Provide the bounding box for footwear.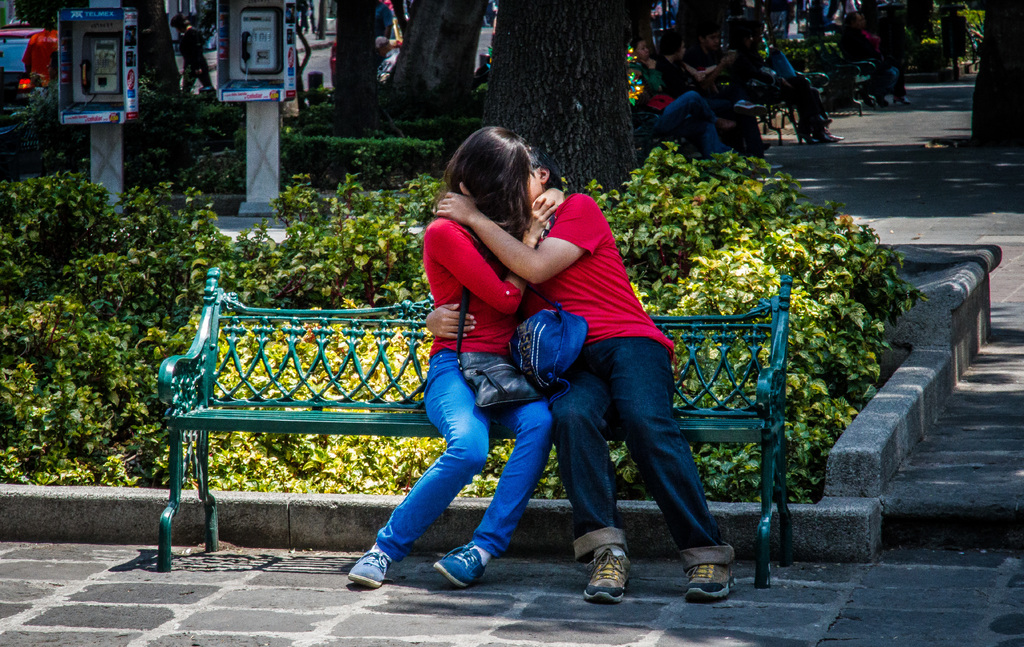
box(348, 545, 394, 589).
